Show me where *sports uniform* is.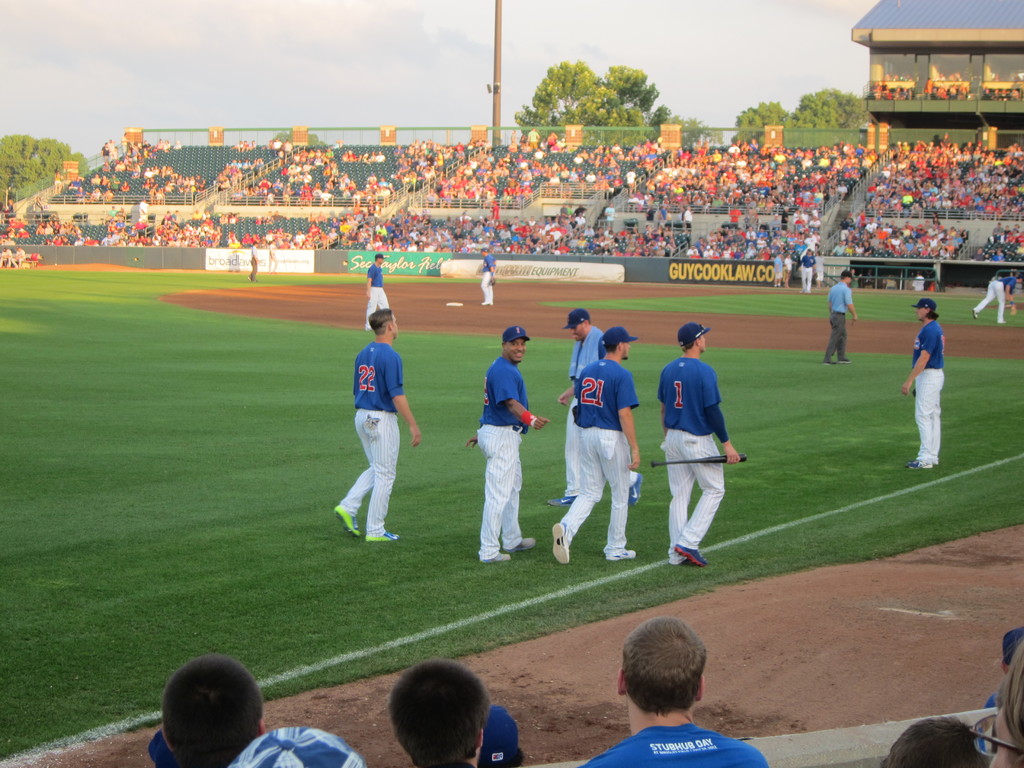
*sports uniform* is at [x1=340, y1=334, x2=412, y2=538].
